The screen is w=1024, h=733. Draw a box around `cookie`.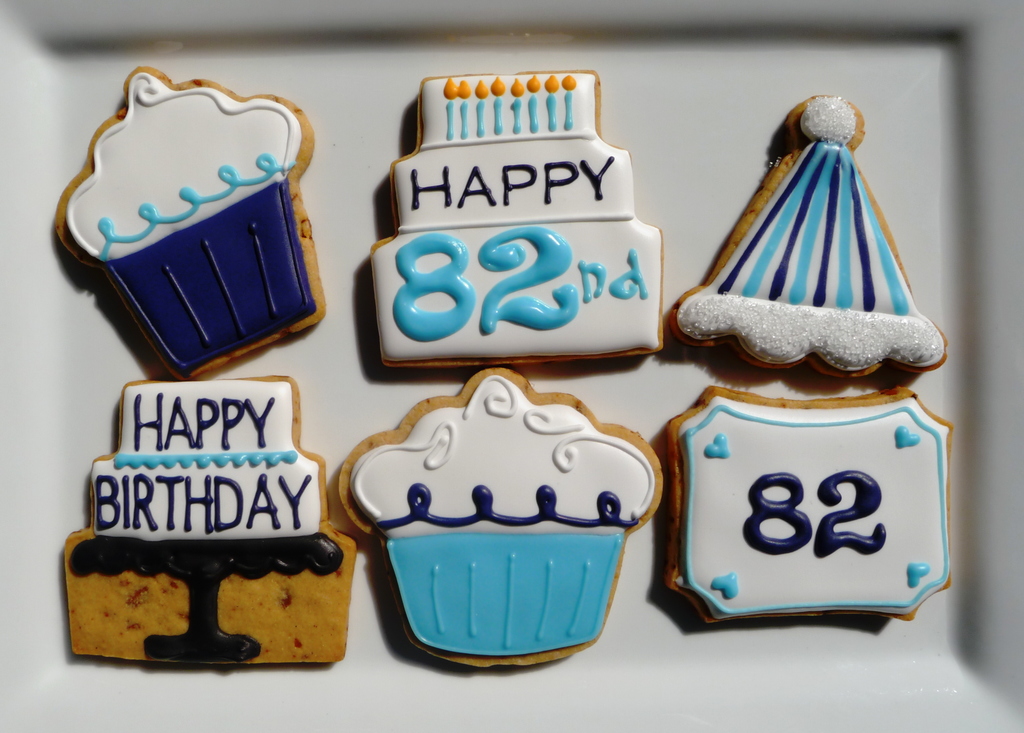
[x1=332, y1=361, x2=664, y2=670].
